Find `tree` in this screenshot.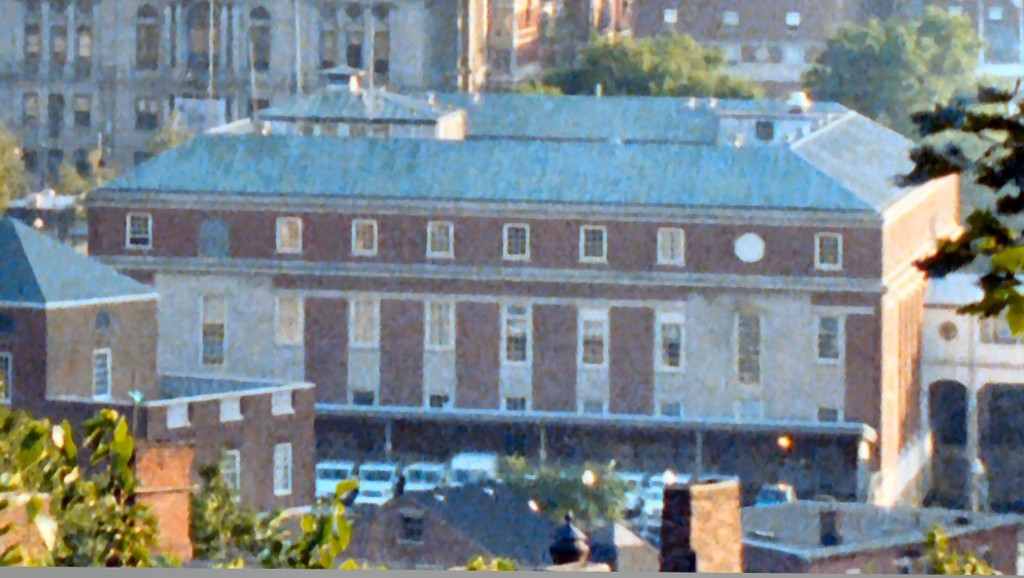
The bounding box for `tree` is <box>144,111,202,158</box>.
